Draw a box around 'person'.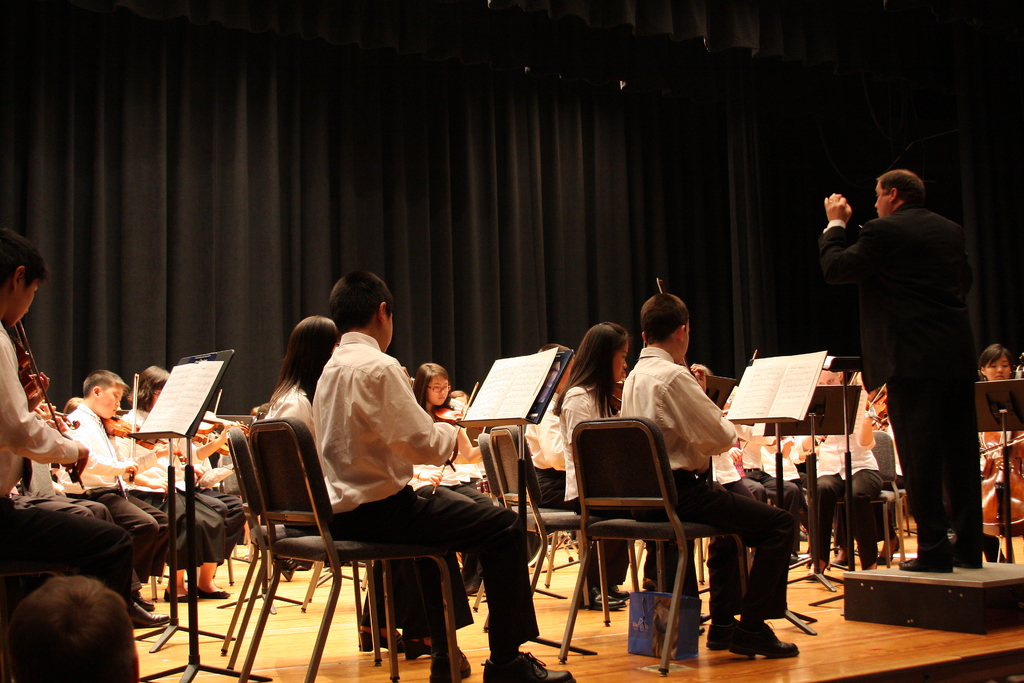
x1=116 y1=377 x2=238 y2=610.
